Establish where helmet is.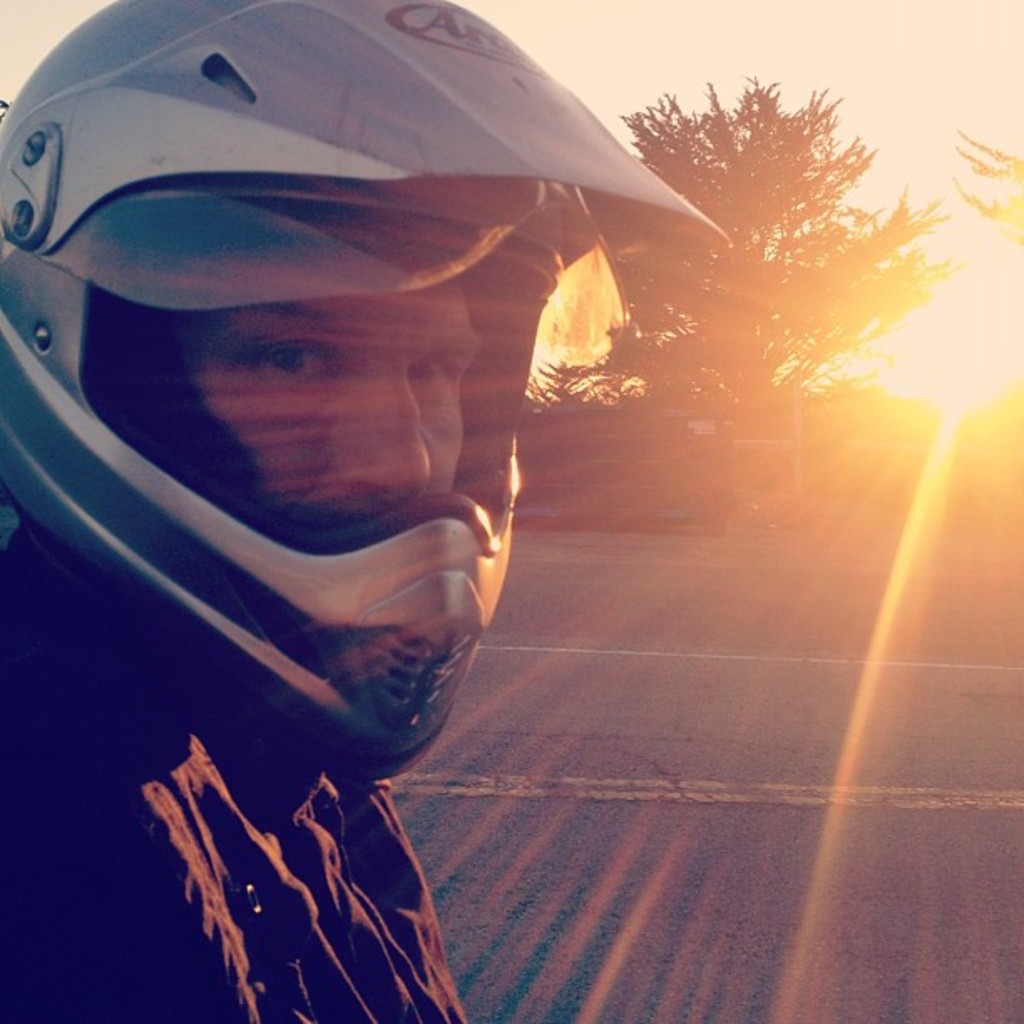
Established at region(2, 8, 738, 637).
